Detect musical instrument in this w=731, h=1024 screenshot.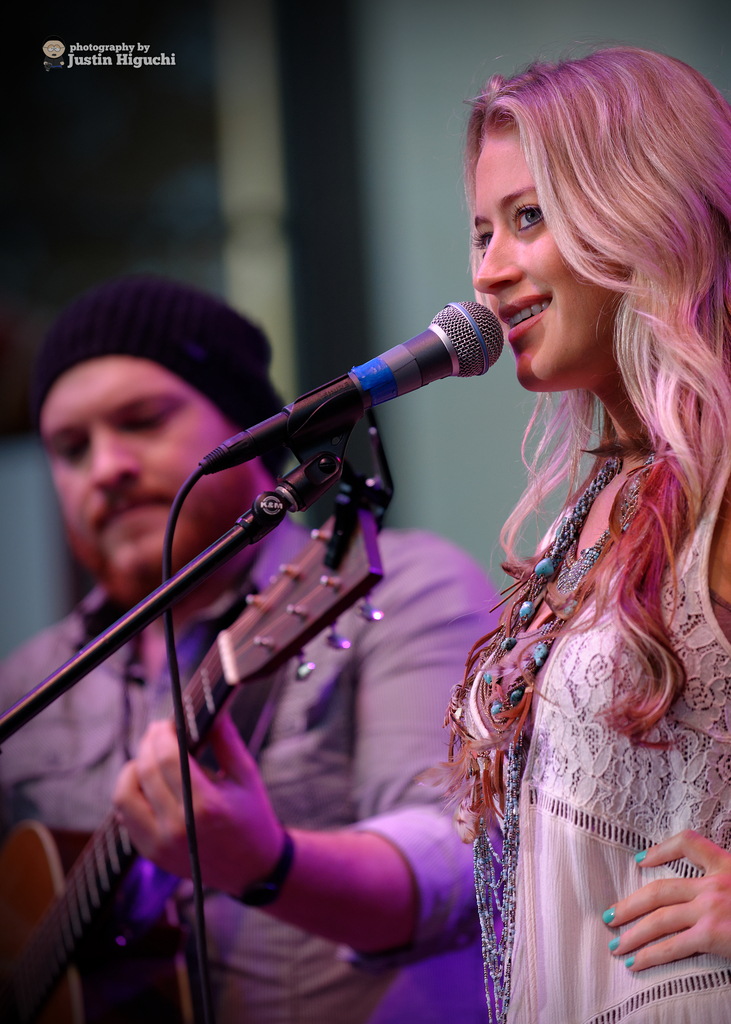
Detection: left=0, top=487, right=387, bottom=1023.
